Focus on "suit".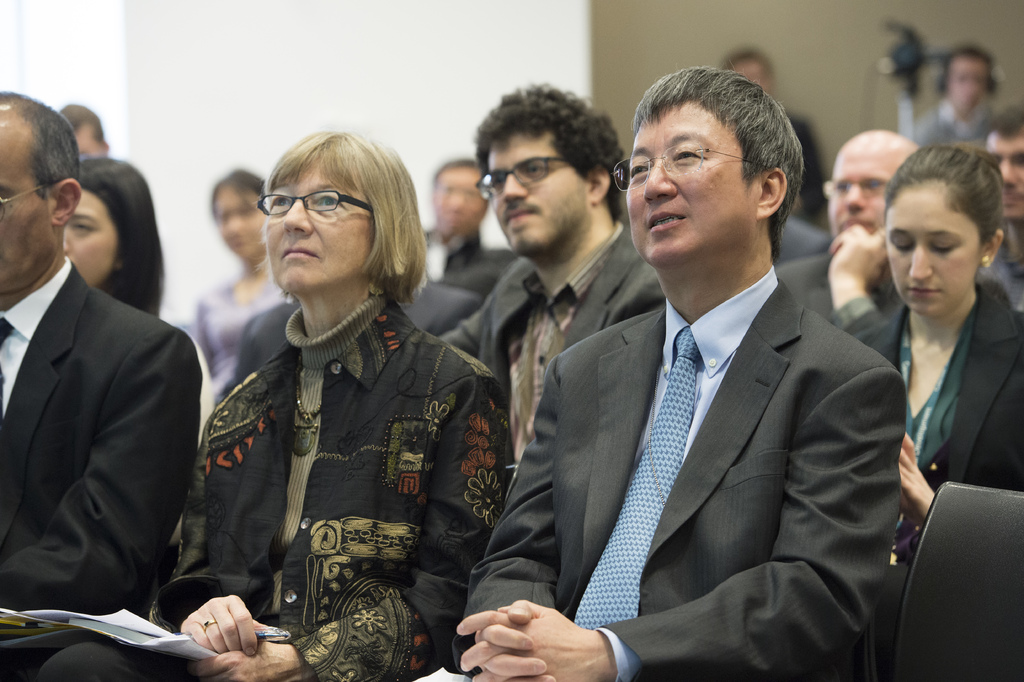
Focused at x1=439, y1=215, x2=670, y2=477.
